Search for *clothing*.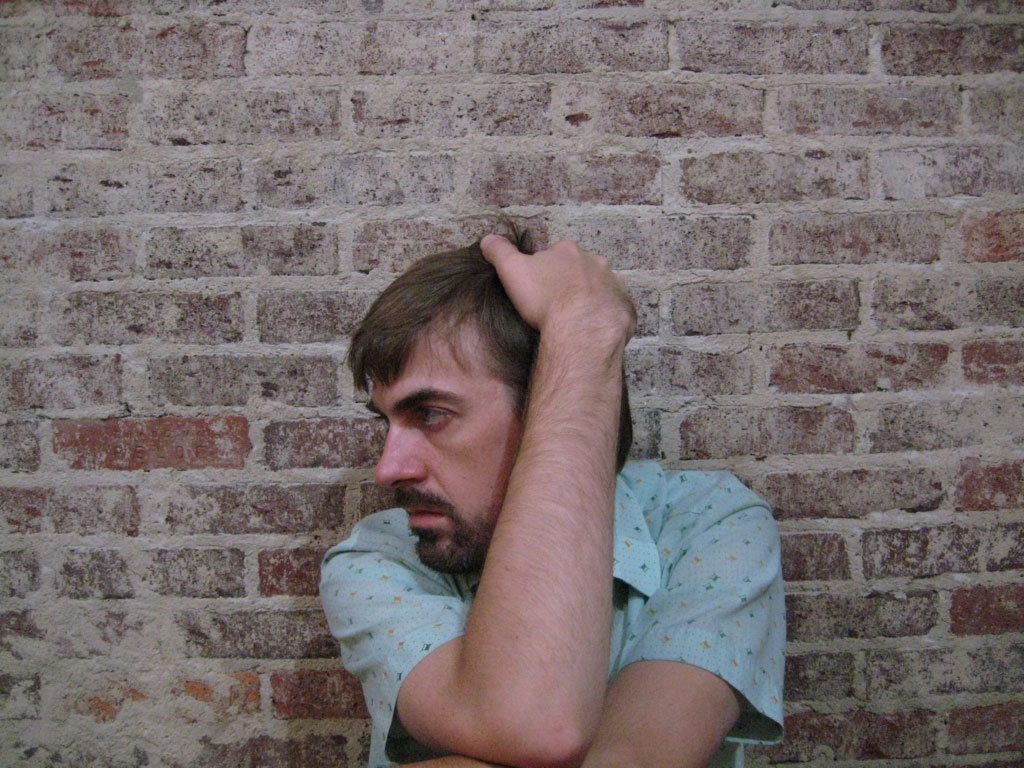
Found at Rect(317, 457, 789, 767).
